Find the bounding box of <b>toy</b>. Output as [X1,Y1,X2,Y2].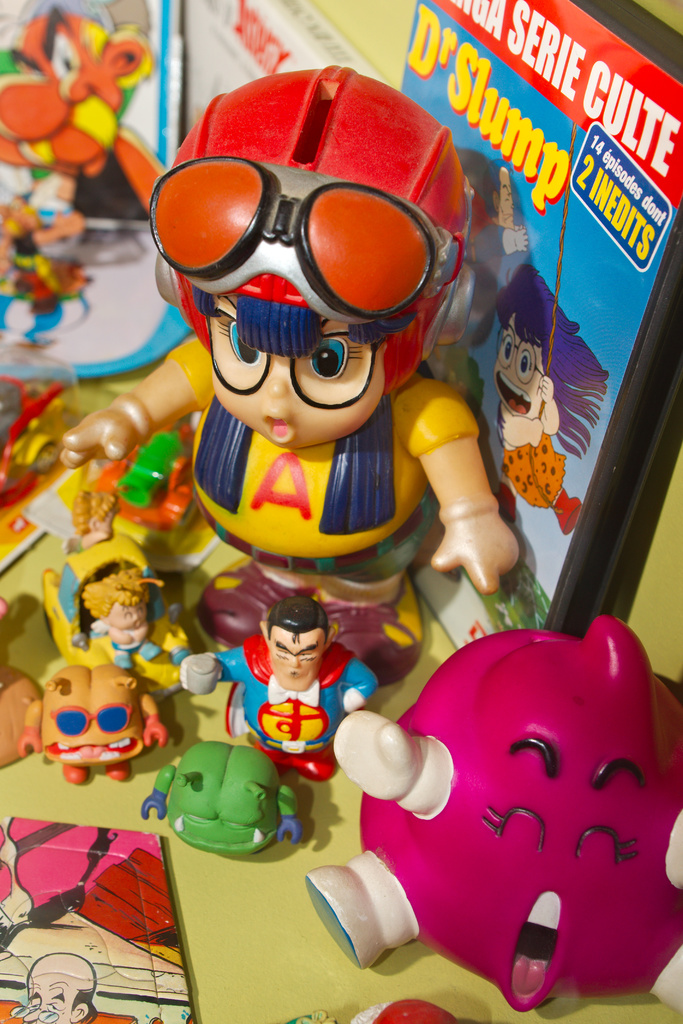
[15,662,167,781].
